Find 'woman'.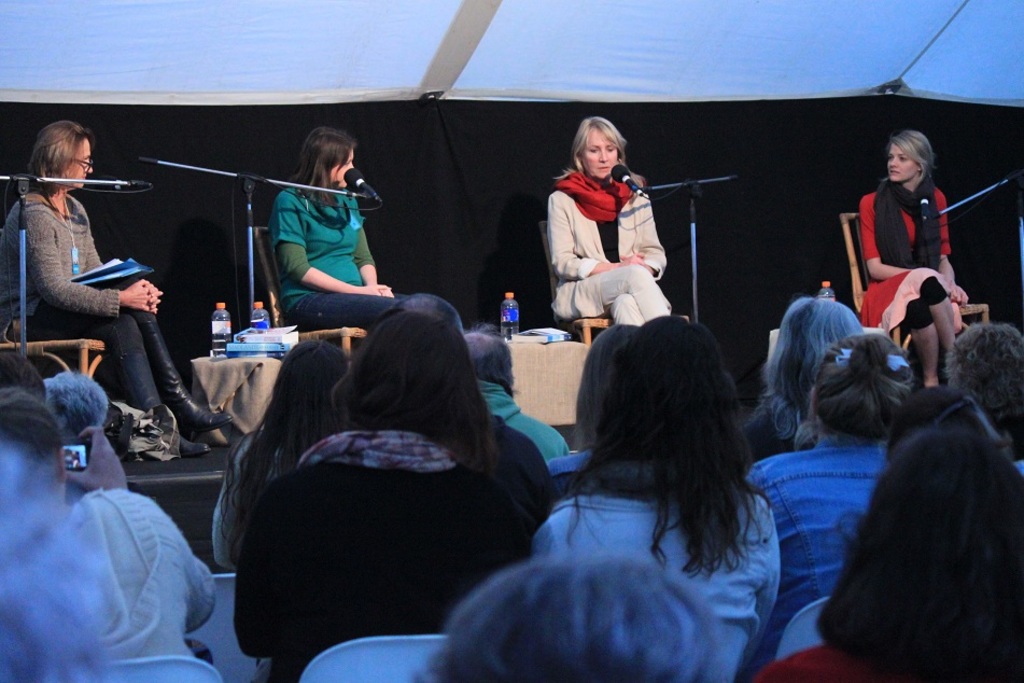
bbox=(0, 119, 223, 427).
